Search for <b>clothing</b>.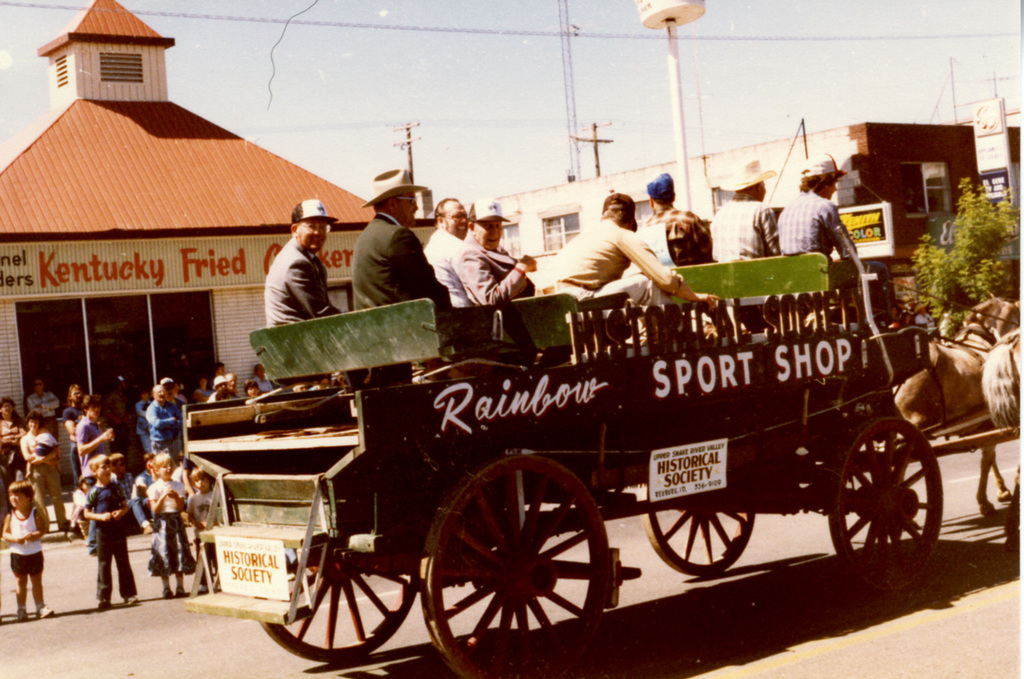
Found at <bbox>60, 401, 83, 475</bbox>.
